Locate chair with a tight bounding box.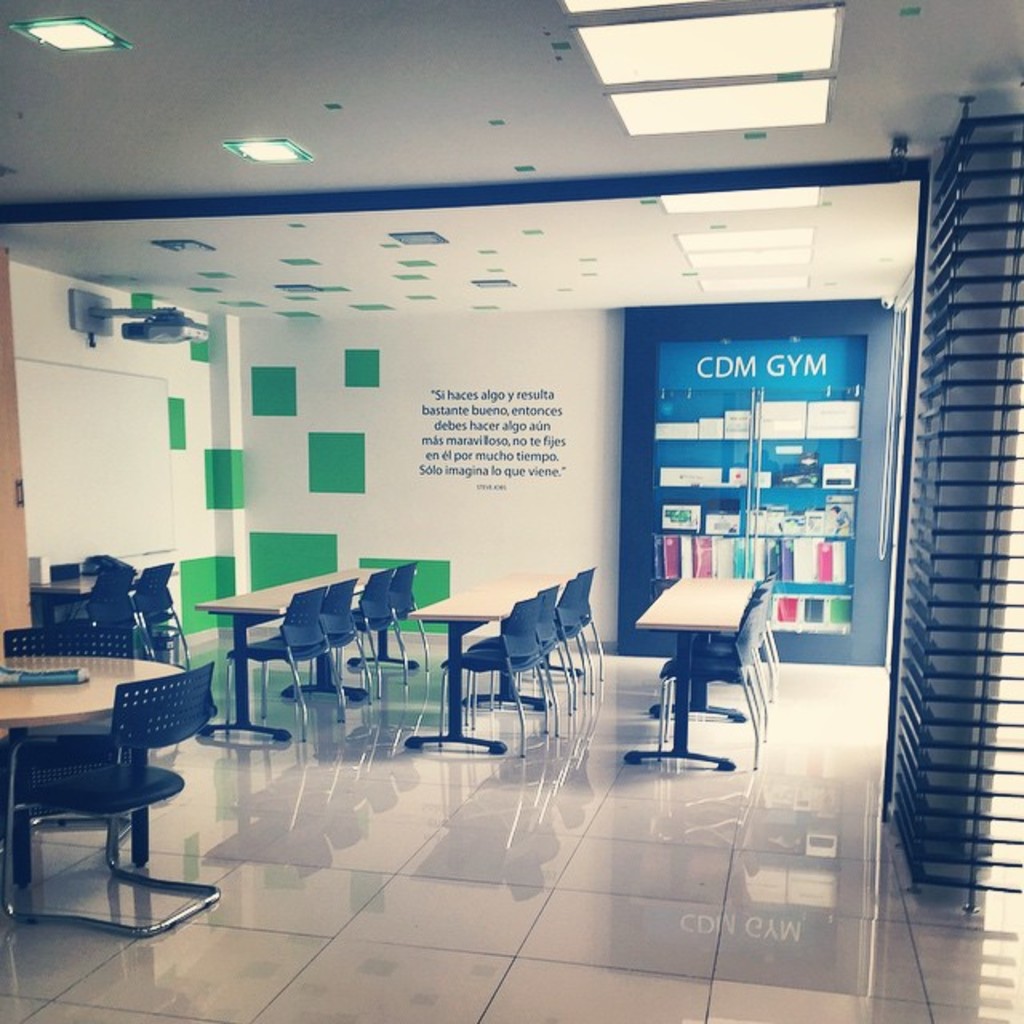
[298,574,384,696].
